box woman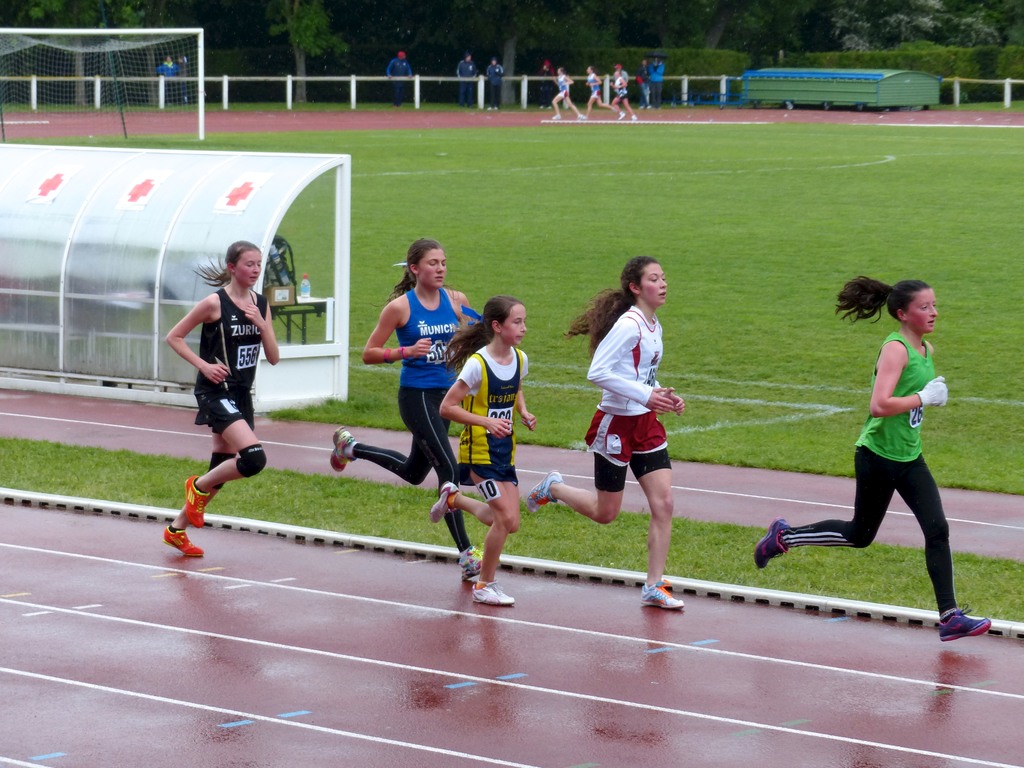
[607,59,654,121]
